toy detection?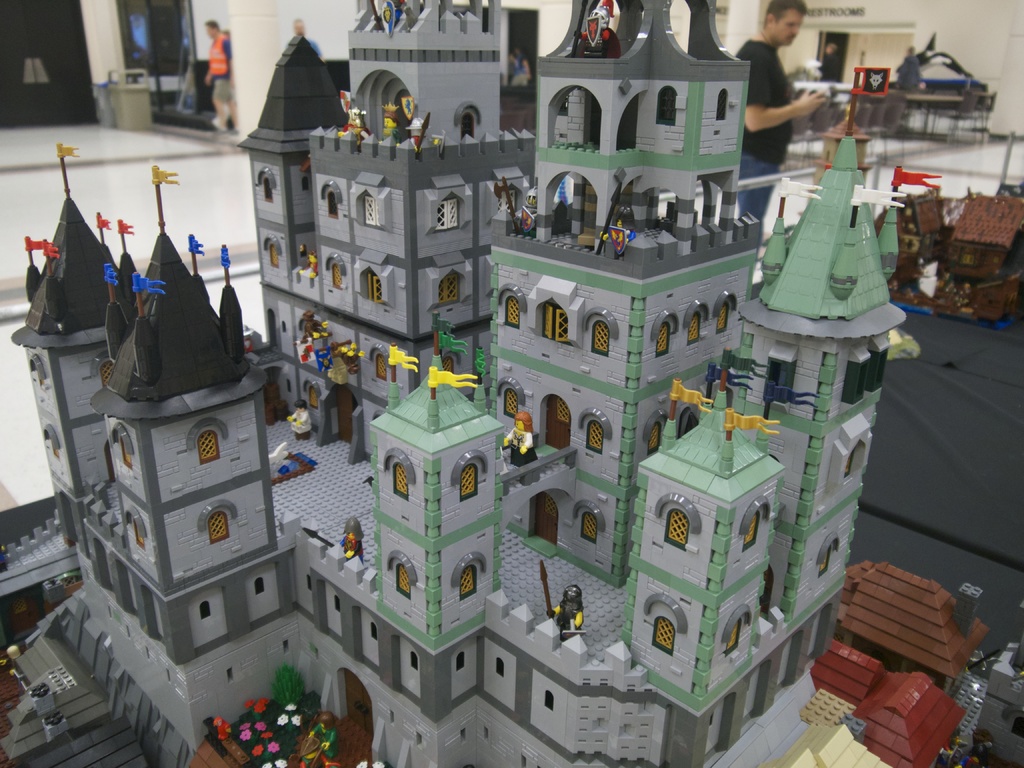
833/564/1009/695
